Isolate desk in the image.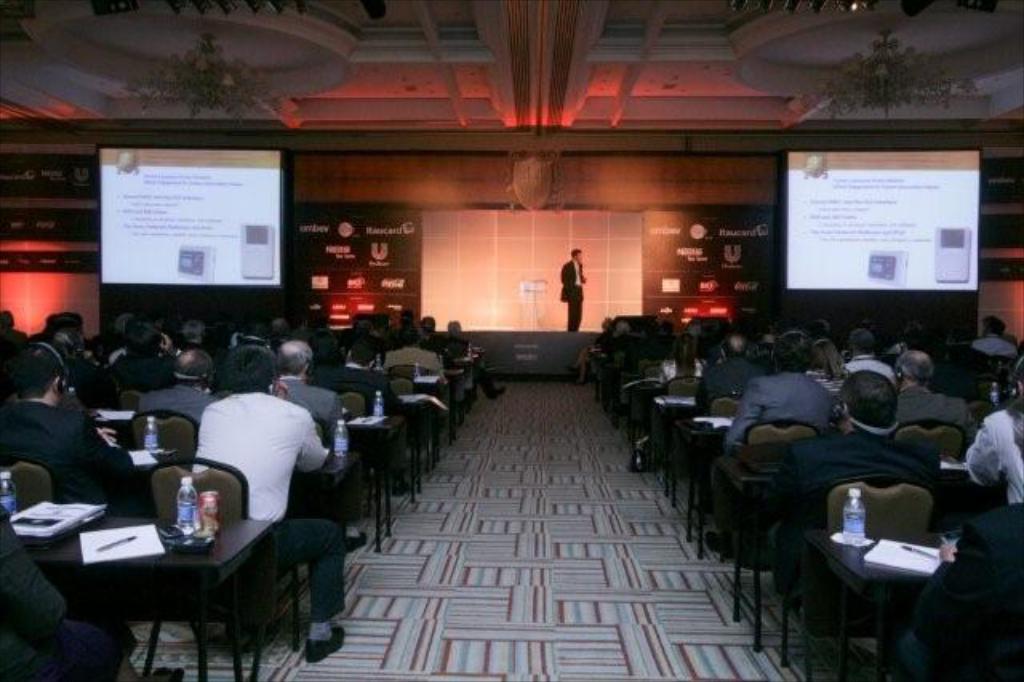
Isolated region: locate(22, 514, 267, 680).
